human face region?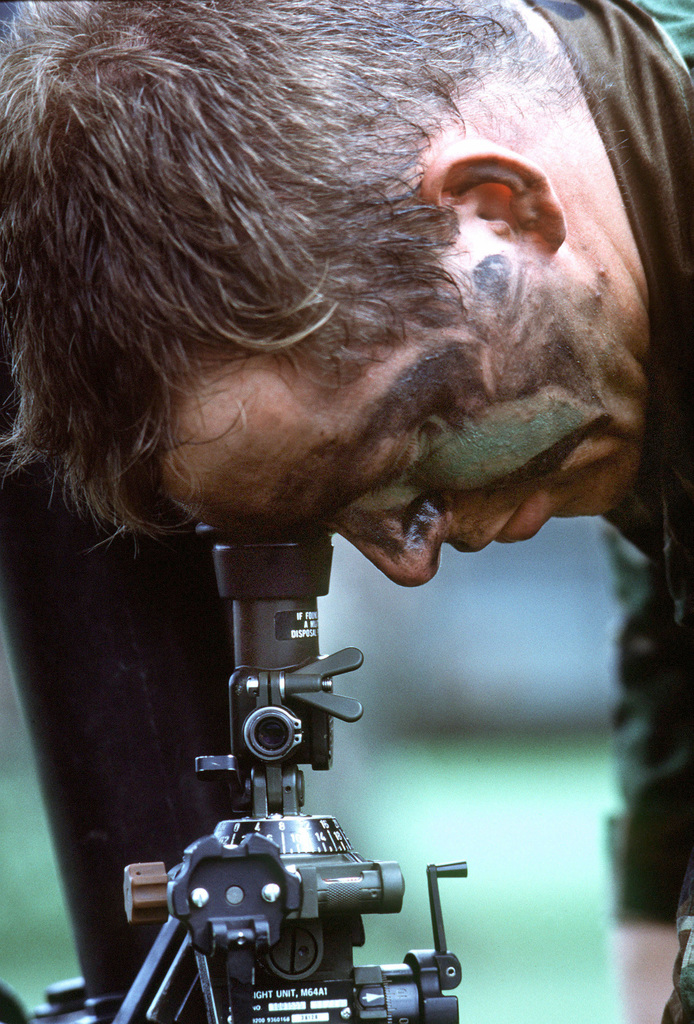
155:227:668:580
